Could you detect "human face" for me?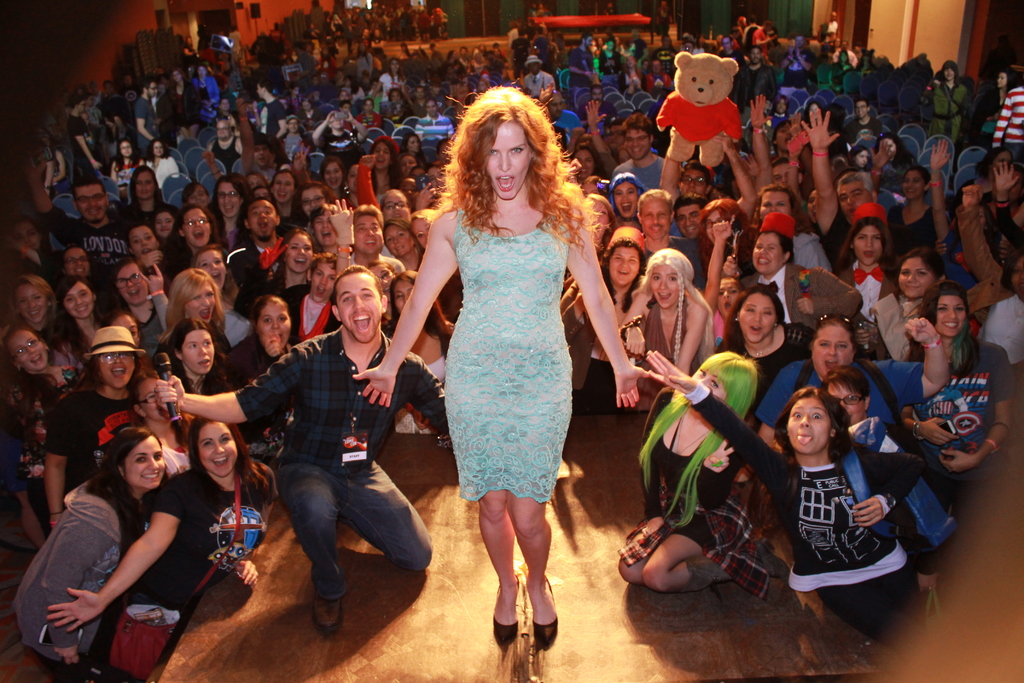
Detection result: pyautogui.locateOnScreen(134, 225, 156, 252).
